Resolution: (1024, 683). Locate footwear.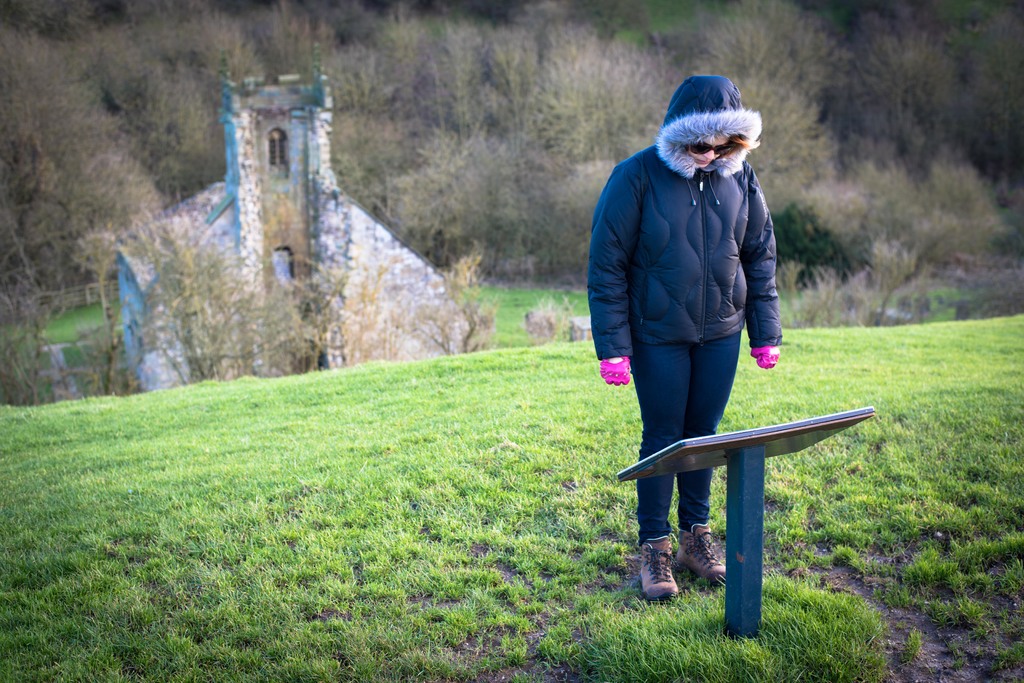
674:521:724:577.
